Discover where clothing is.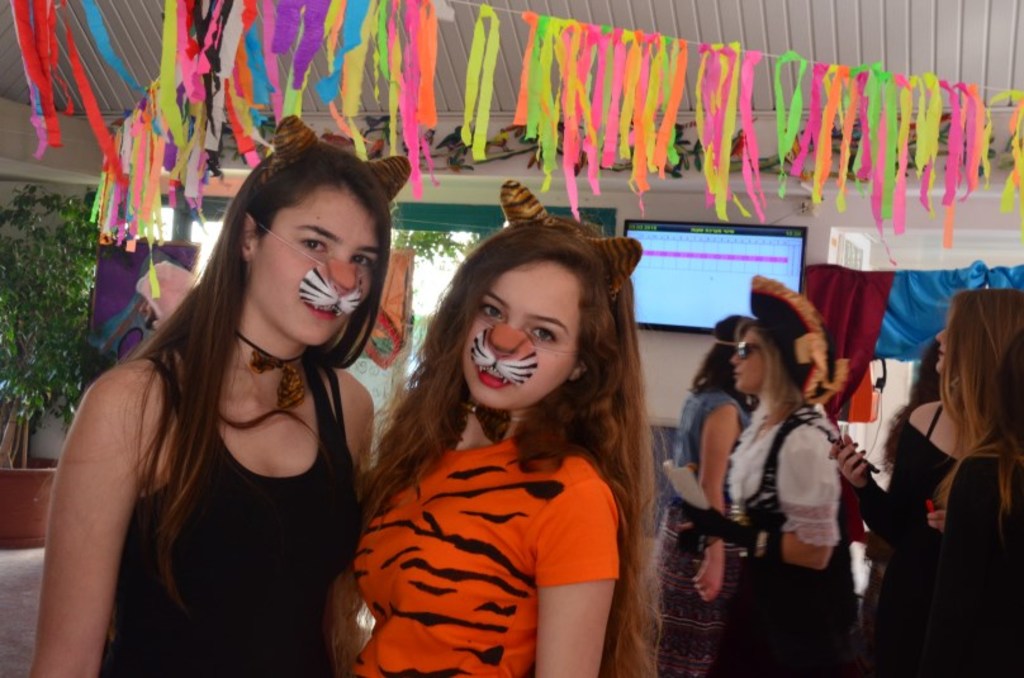
Discovered at 855,404,1023,677.
